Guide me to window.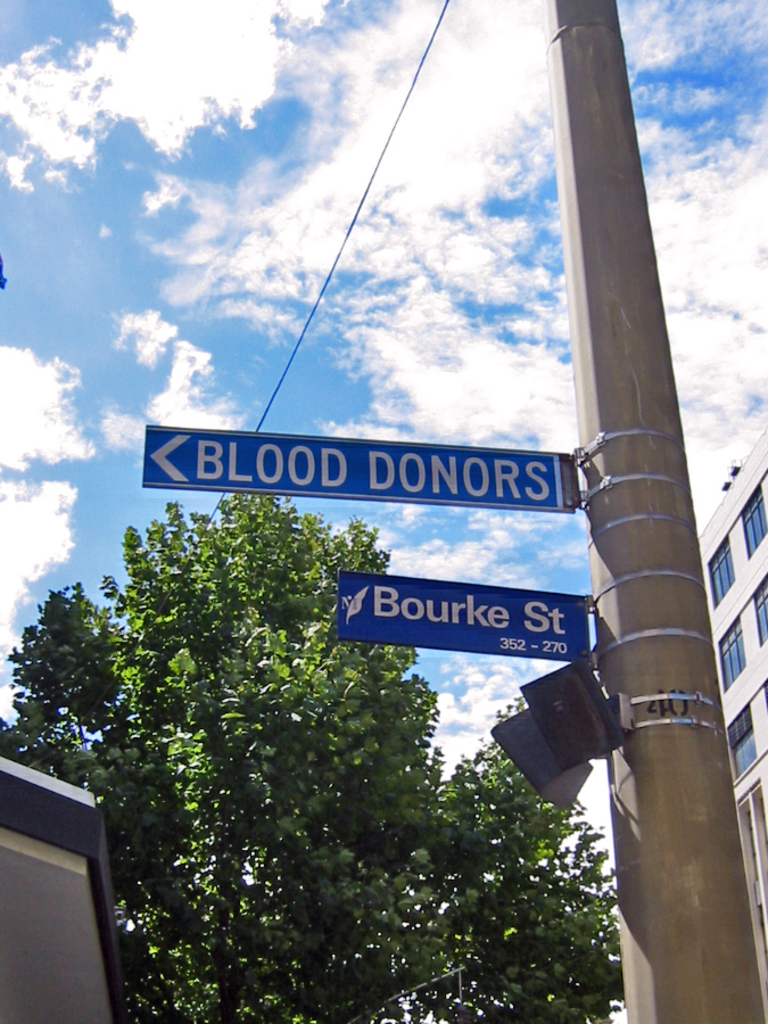
Guidance: 719:625:744:692.
